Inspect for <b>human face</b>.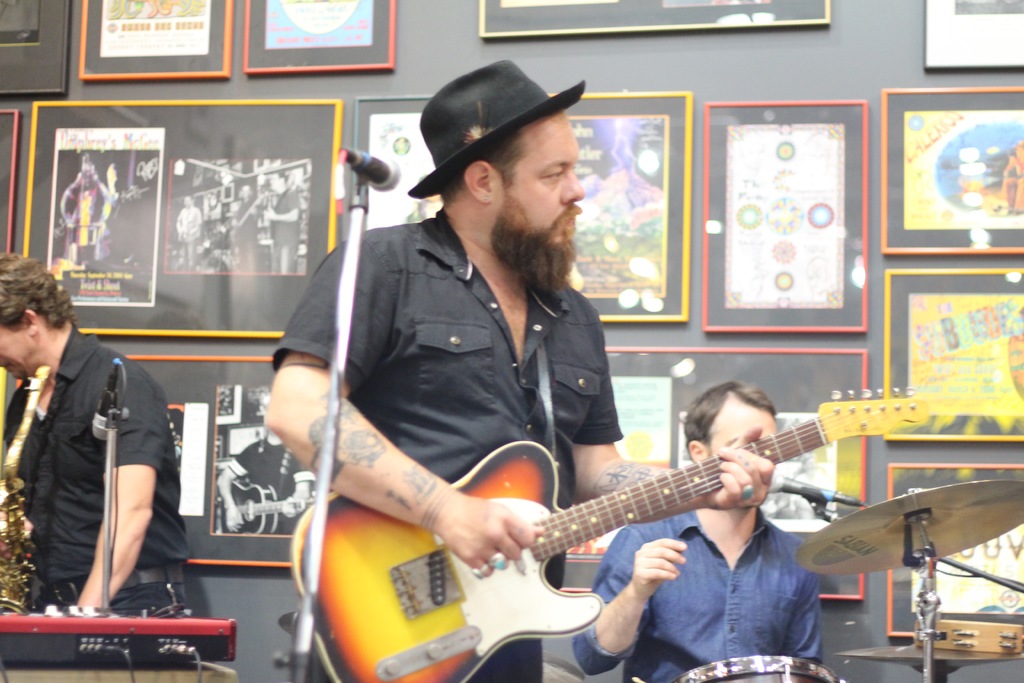
Inspection: select_region(0, 324, 33, 377).
